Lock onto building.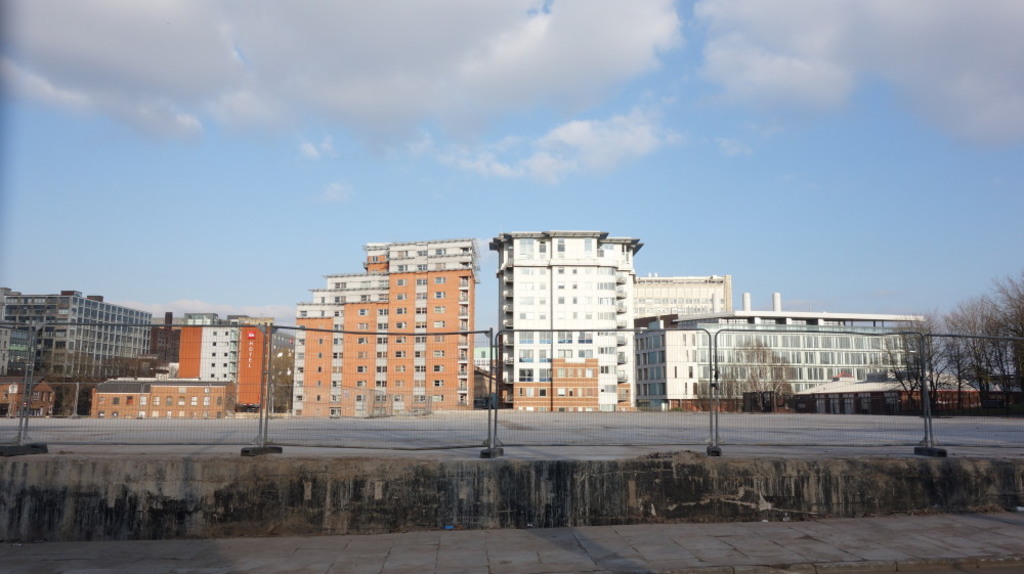
Locked: {"x1": 146, "y1": 311, "x2": 176, "y2": 381}.
